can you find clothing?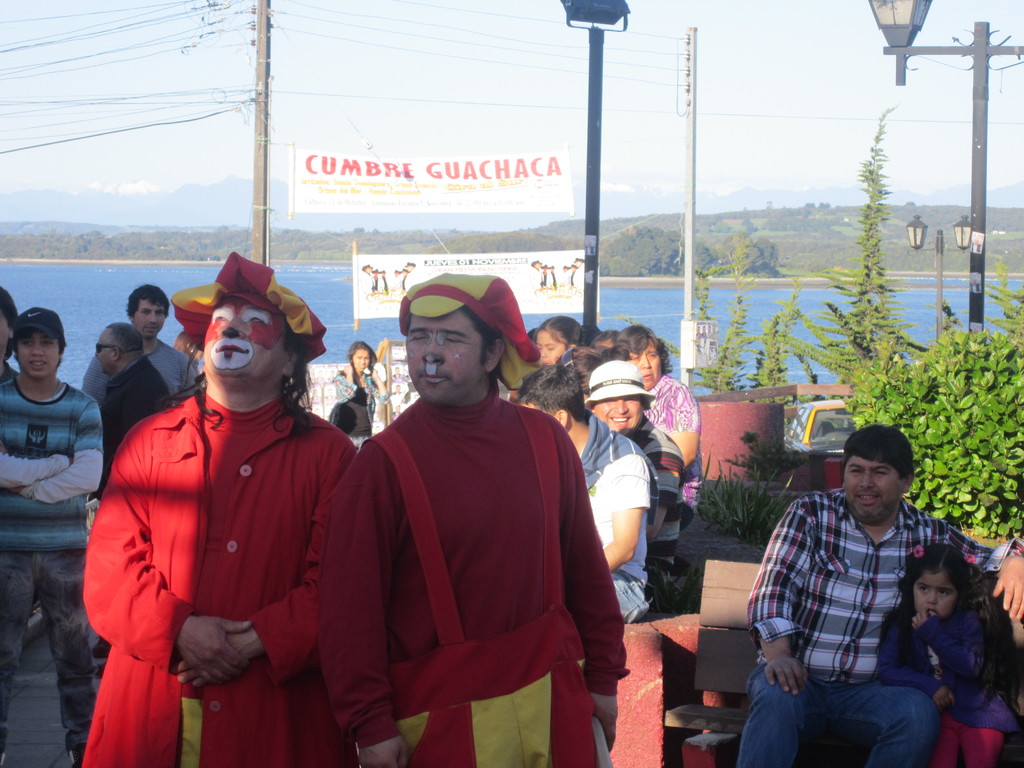
Yes, bounding box: detection(90, 354, 175, 500).
